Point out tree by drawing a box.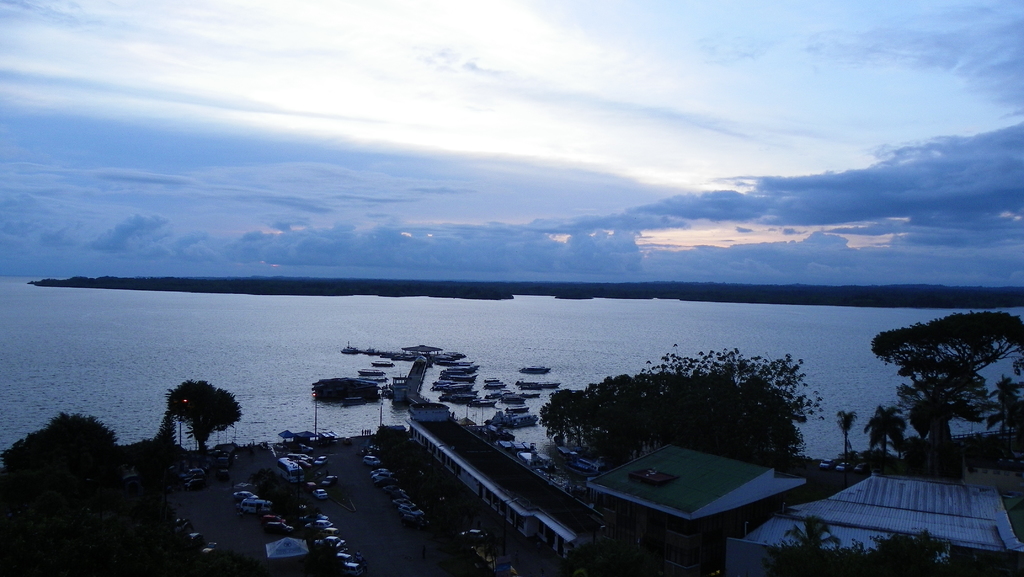
(868, 307, 1023, 482).
